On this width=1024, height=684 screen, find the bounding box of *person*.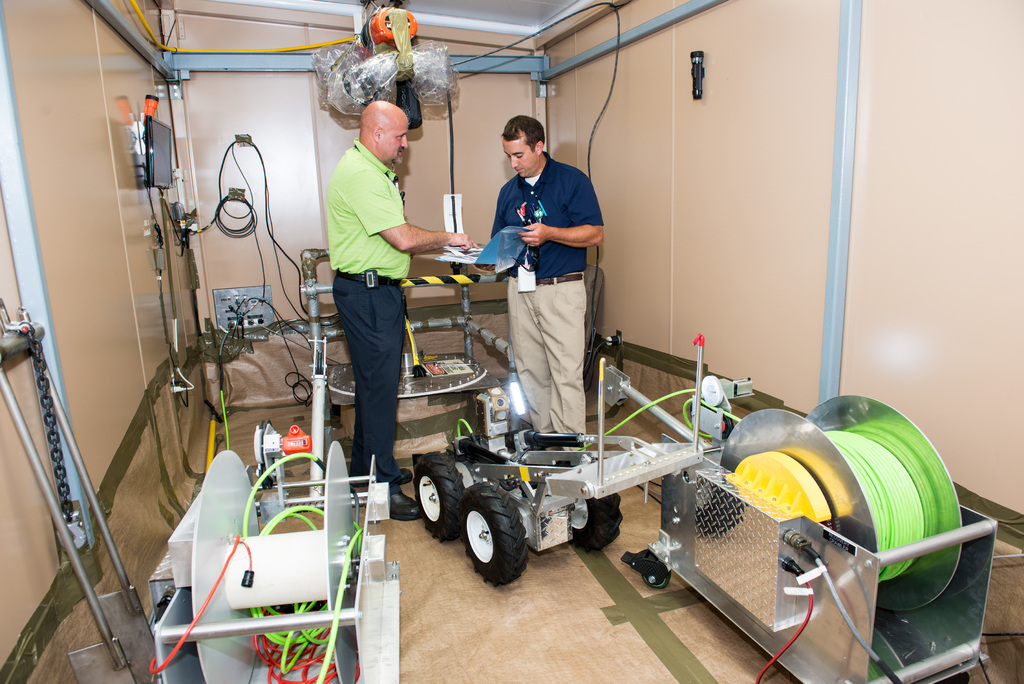
Bounding box: pyautogui.locateOnScreen(476, 97, 591, 382).
